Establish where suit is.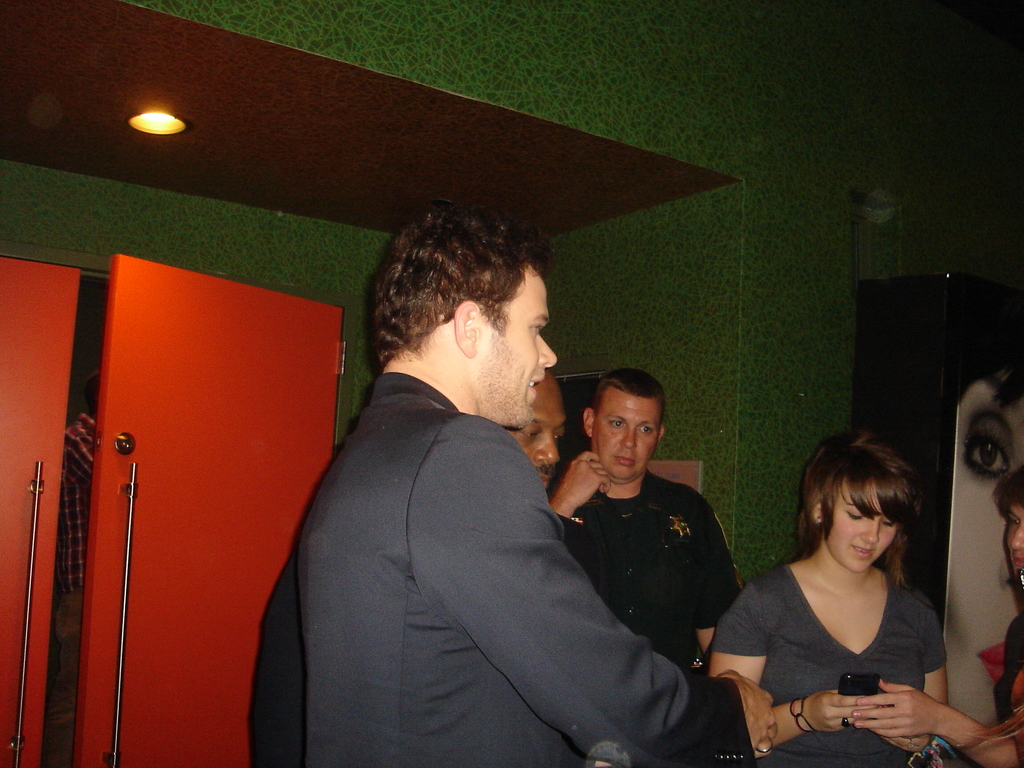
Established at bbox=[238, 296, 702, 751].
